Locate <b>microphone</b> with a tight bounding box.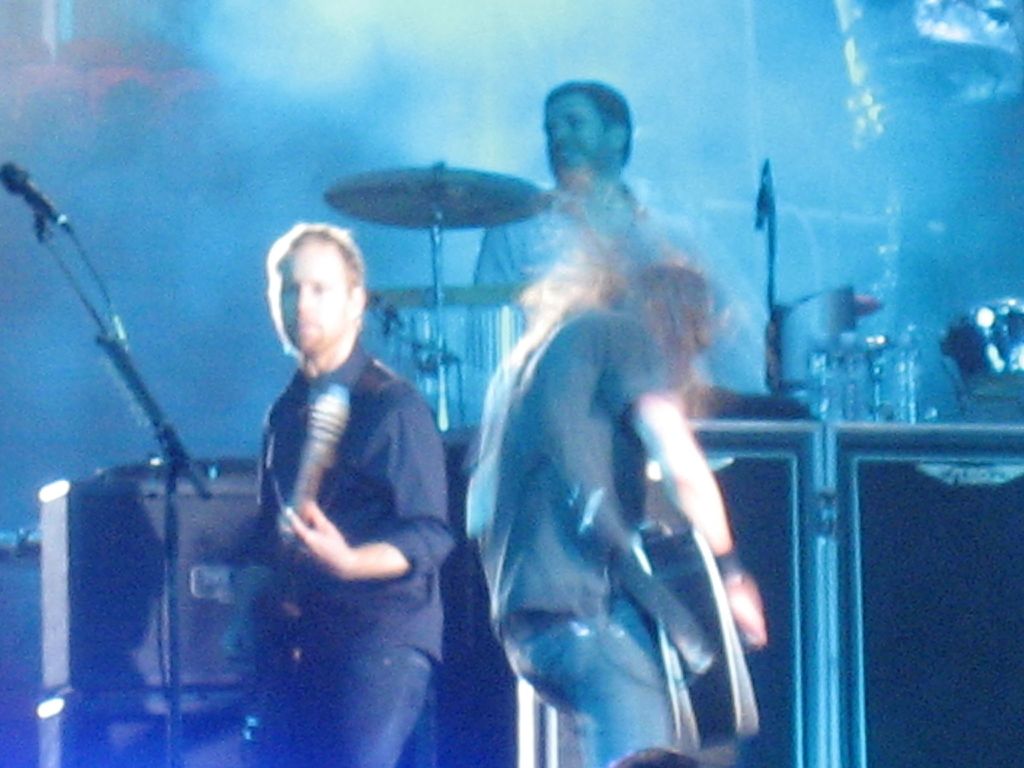
0:160:67:217.
